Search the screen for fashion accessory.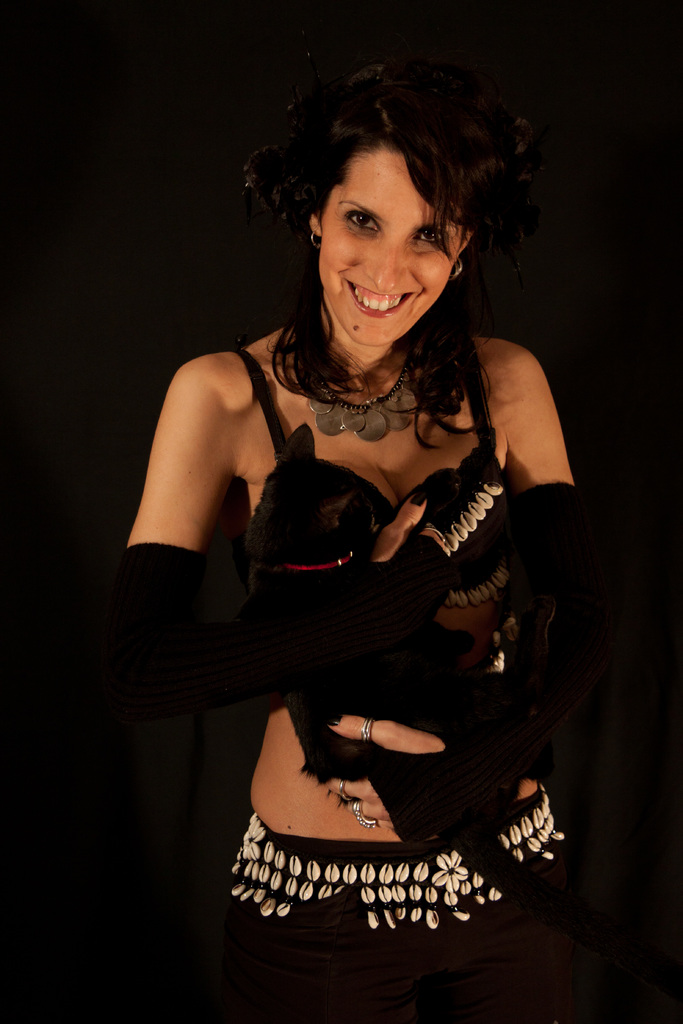
Found at {"left": 409, "top": 488, "right": 431, "bottom": 506}.
